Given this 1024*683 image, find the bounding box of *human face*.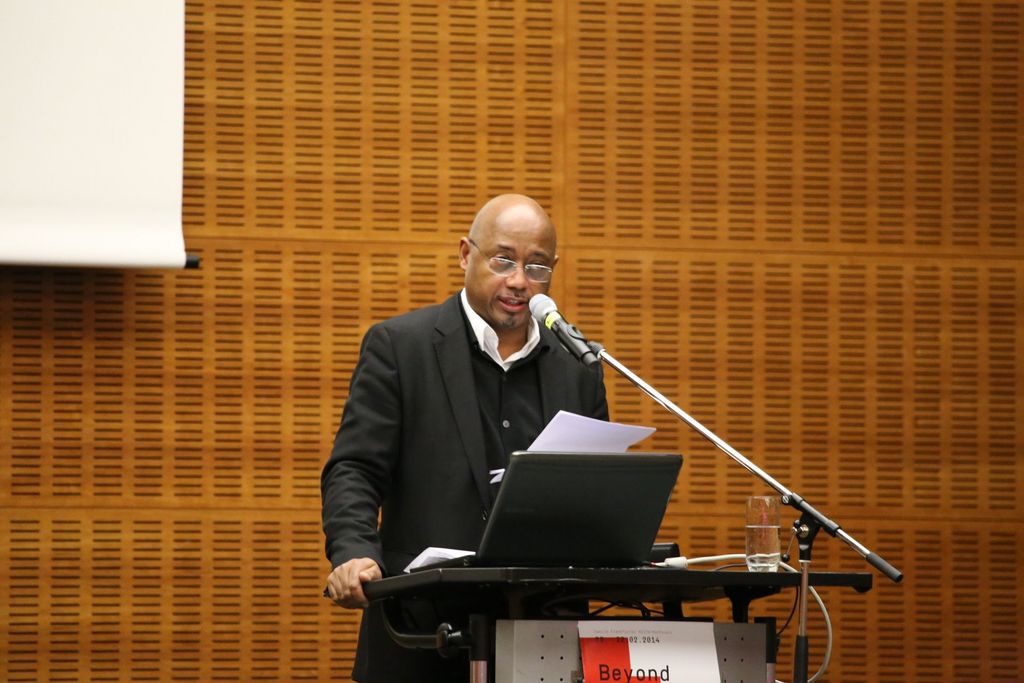
<bbox>471, 222, 555, 329</bbox>.
